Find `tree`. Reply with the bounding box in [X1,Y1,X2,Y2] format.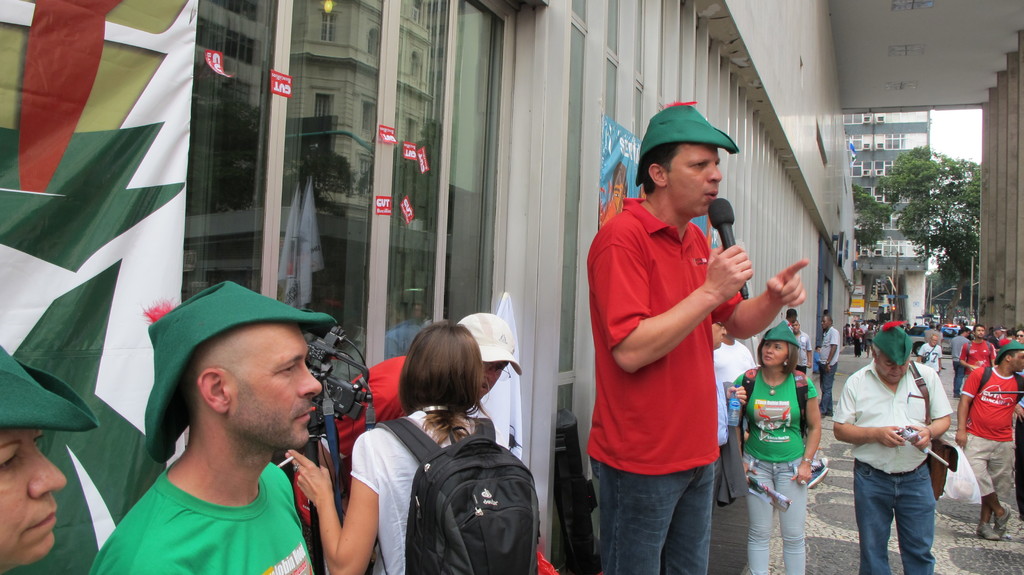
[849,185,895,252].
